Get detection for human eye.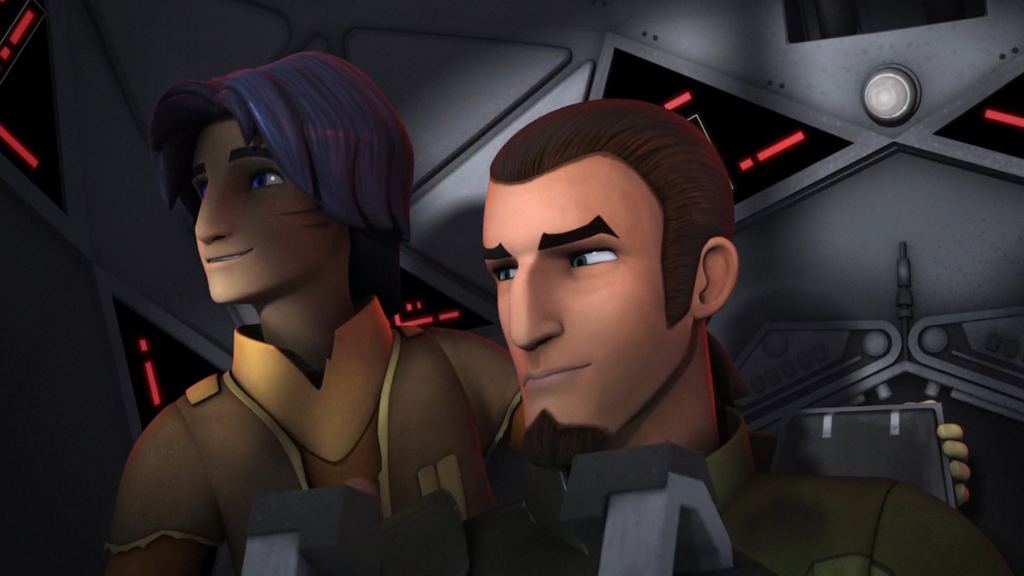
Detection: rect(567, 243, 617, 272).
